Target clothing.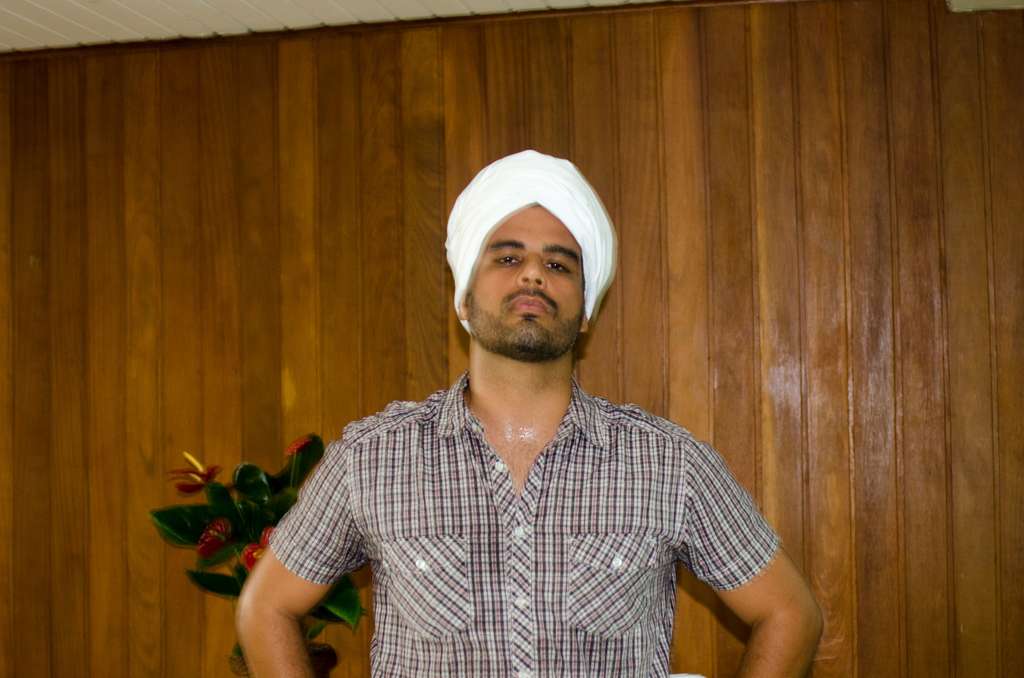
Target region: <bbox>260, 356, 788, 676</bbox>.
